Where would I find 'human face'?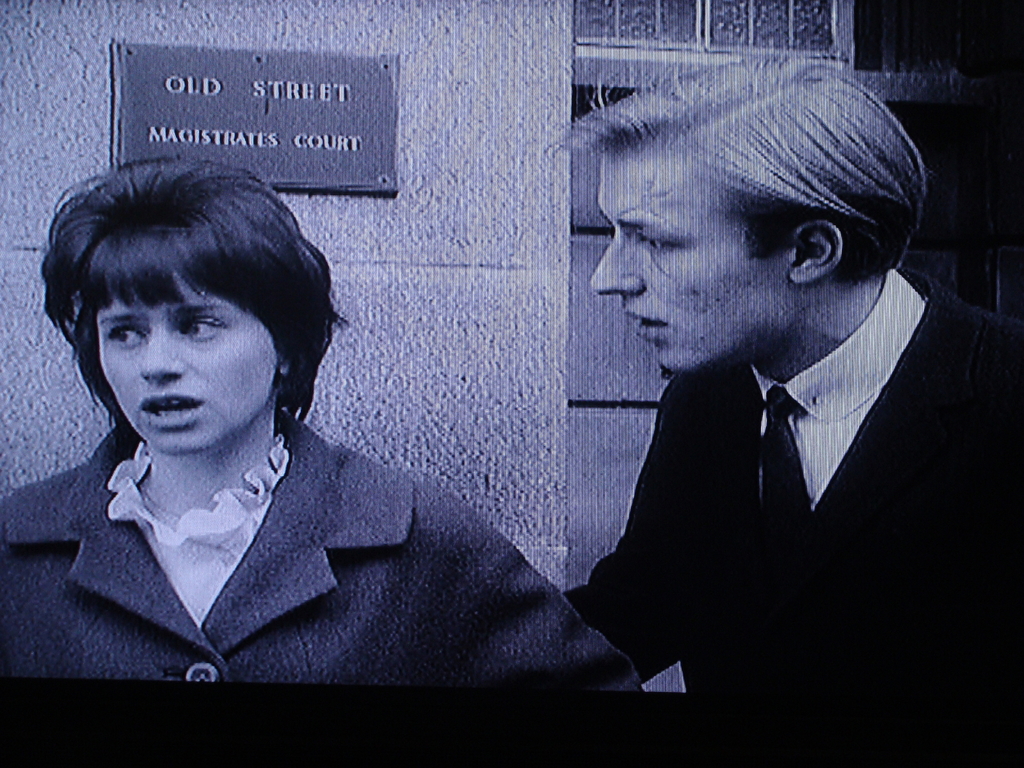
At select_region(86, 262, 276, 455).
